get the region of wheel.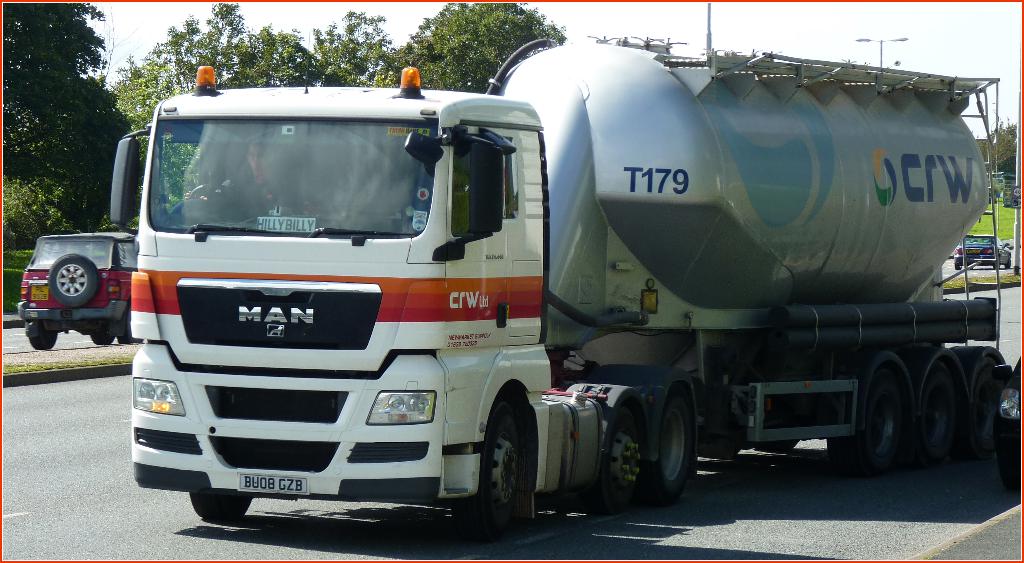
[left=188, top=177, right=252, bottom=225].
